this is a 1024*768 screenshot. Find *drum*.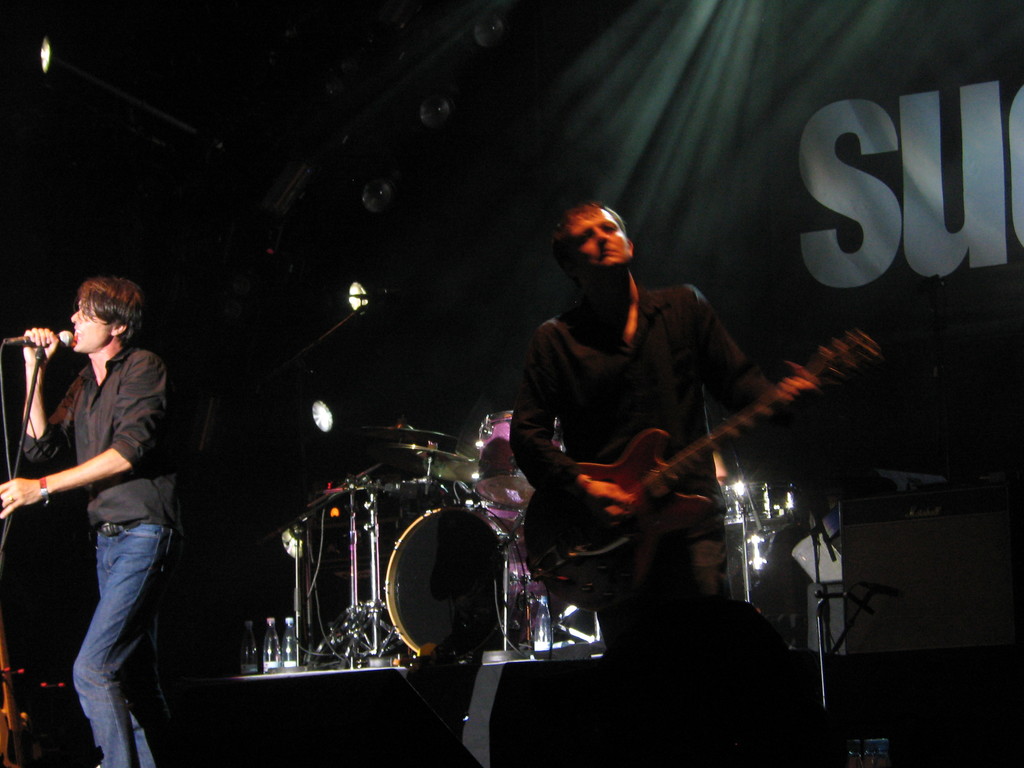
Bounding box: l=476, t=410, r=564, b=508.
